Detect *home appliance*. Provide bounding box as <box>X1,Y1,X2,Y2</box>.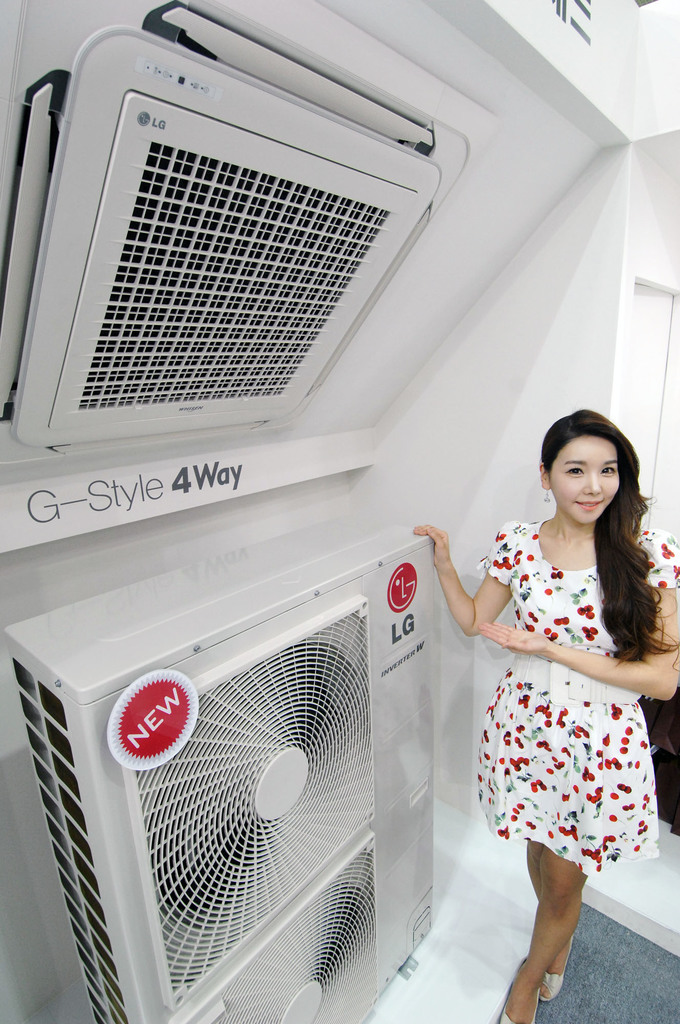
<box>3,511,432,1023</box>.
